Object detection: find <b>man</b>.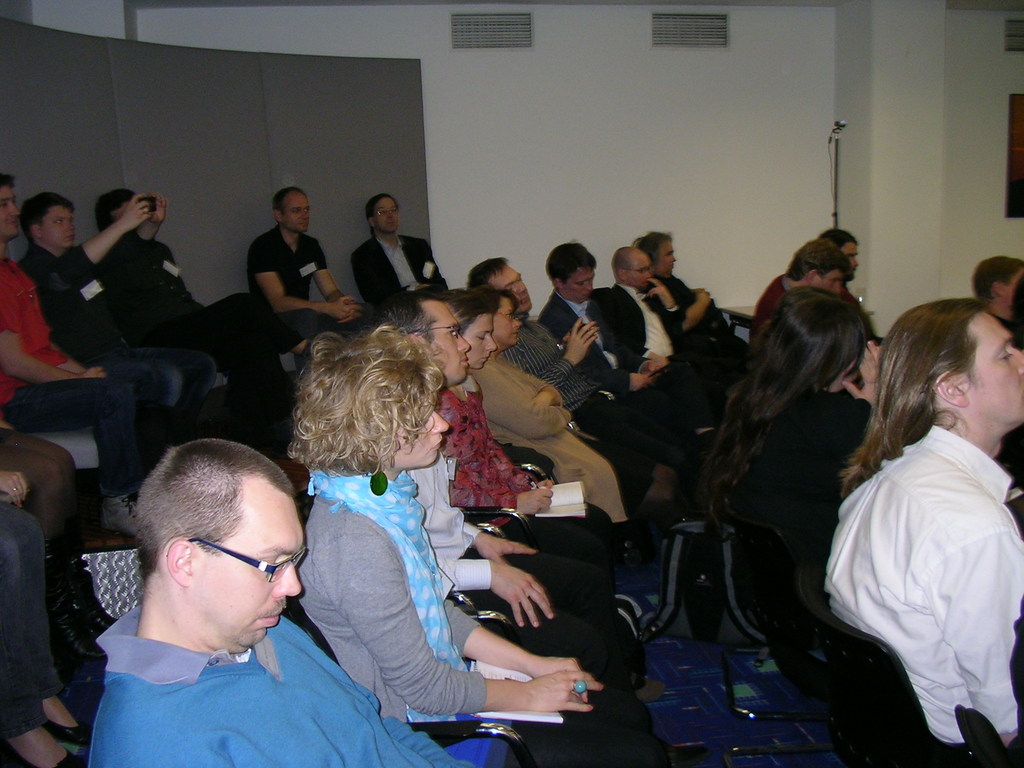
[x1=94, y1=186, x2=263, y2=358].
